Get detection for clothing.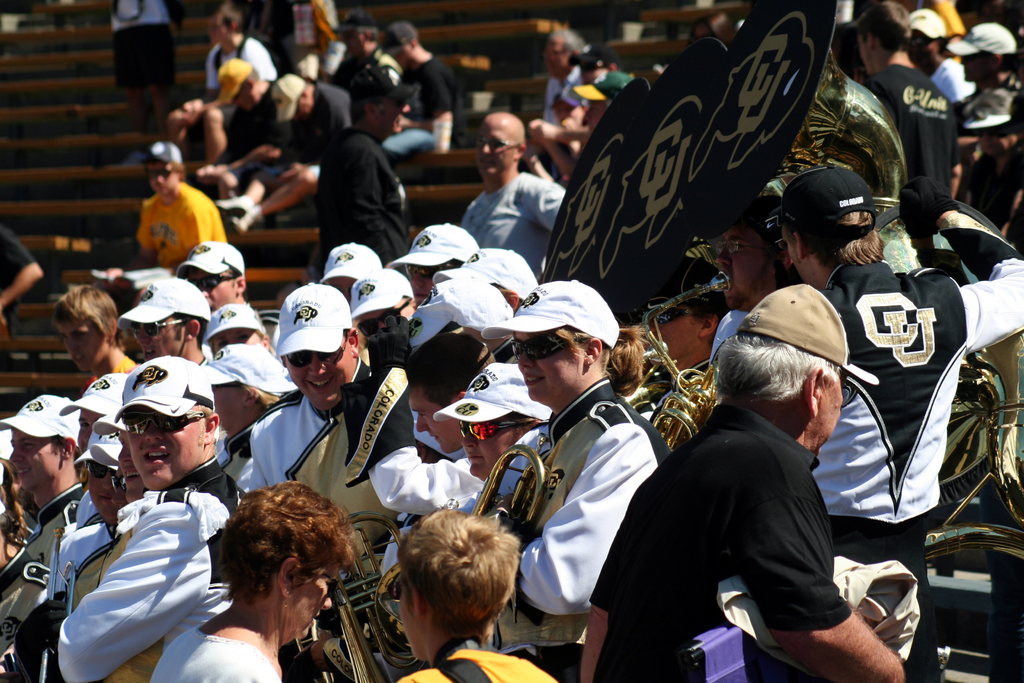
Detection: (x1=0, y1=227, x2=36, y2=293).
